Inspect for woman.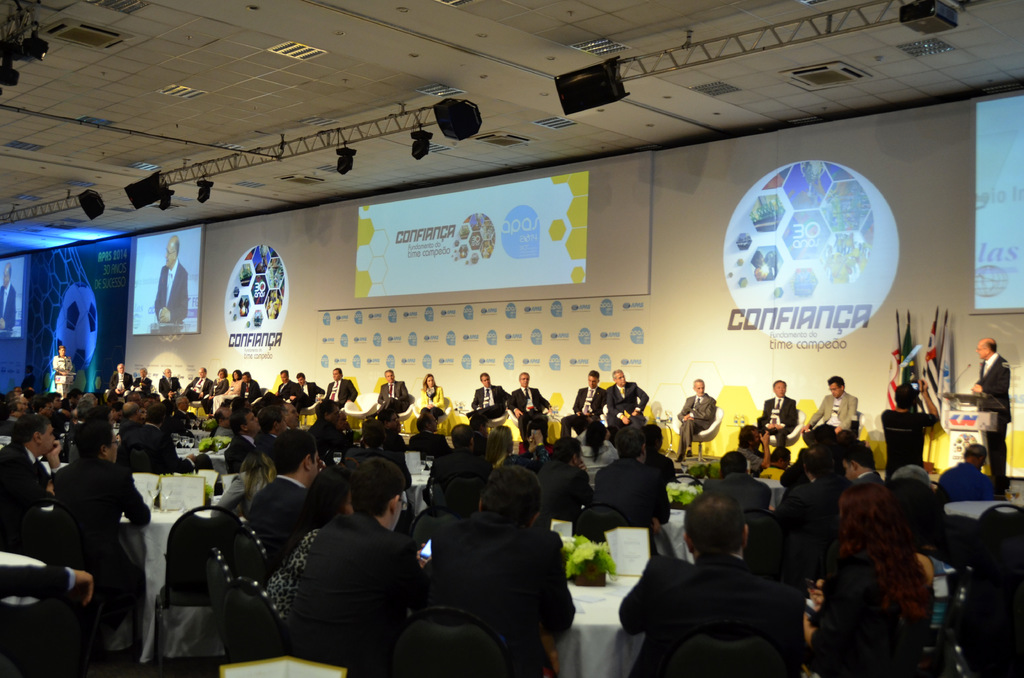
Inspection: x1=580, y1=422, x2=616, y2=491.
